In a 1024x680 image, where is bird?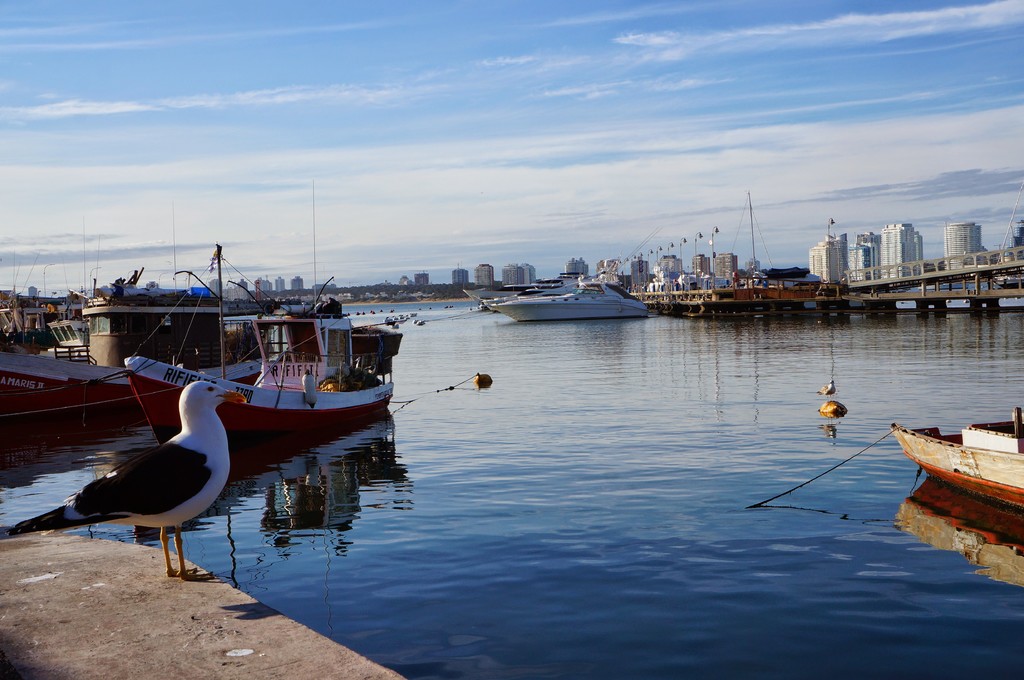
x1=40, y1=377, x2=268, y2=565.
